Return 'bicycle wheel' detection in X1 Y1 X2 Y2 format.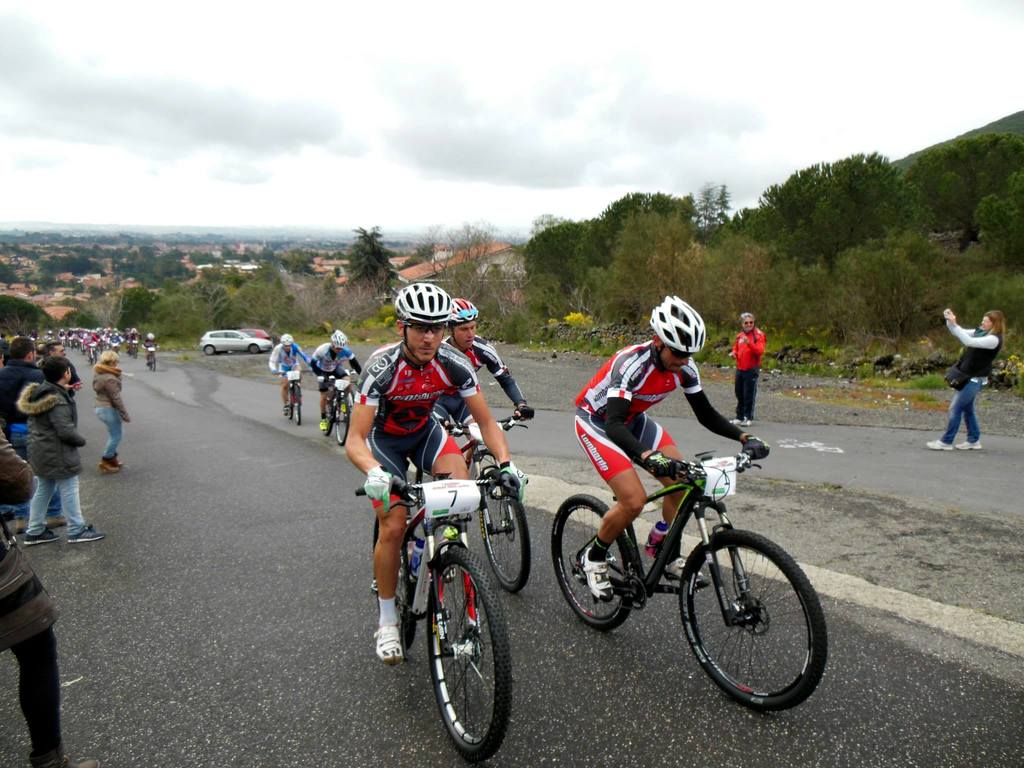
432 545 511 763.
